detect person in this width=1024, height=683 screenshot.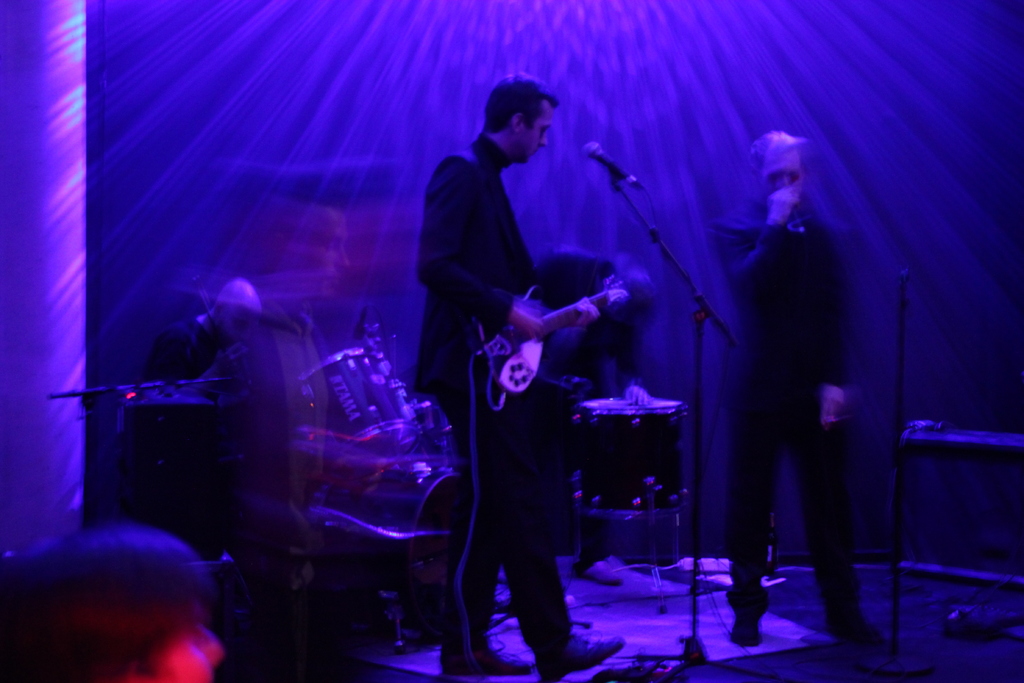
Detection: 0/527/223/682.
